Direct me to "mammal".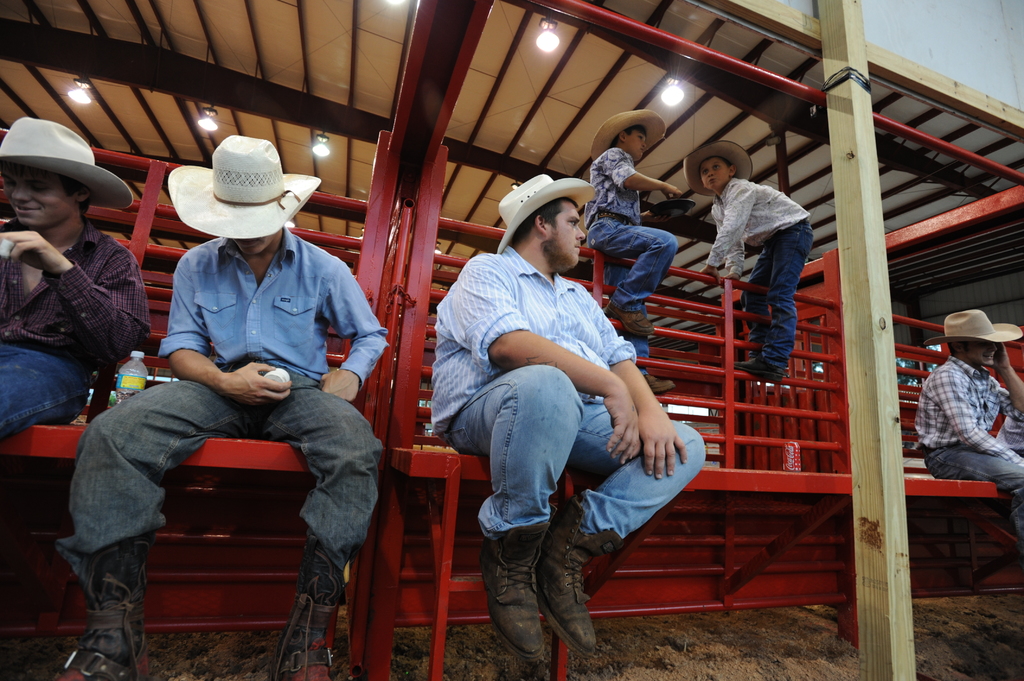
Direction: bbox=[58, 124, 392, 680].
